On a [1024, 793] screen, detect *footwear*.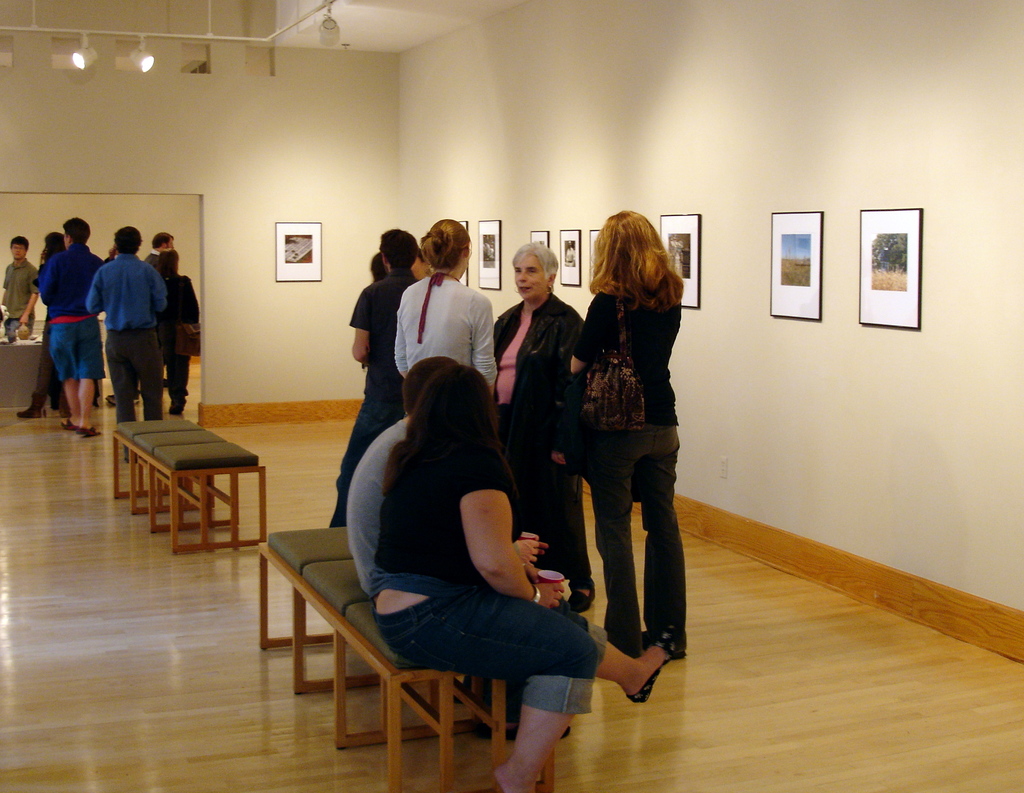
[left=13, top=394, right=44, bottom=420].
